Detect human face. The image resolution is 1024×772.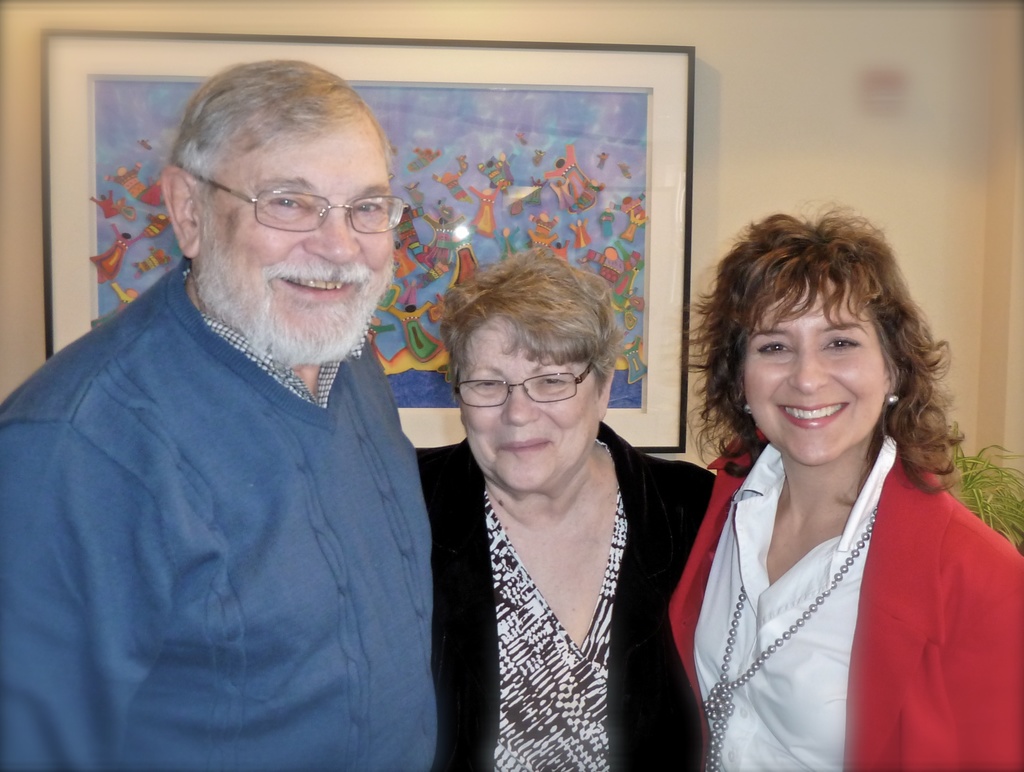
(x1=460, y1=306, x2=599, y2=487).
